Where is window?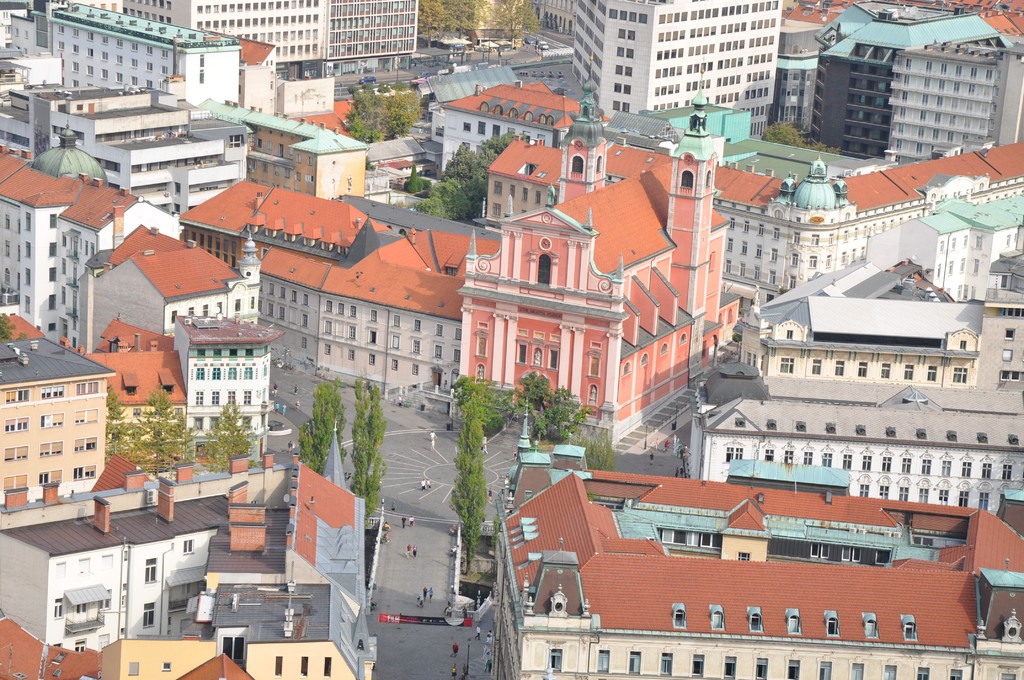
<box>842,544,862,565</box>.
